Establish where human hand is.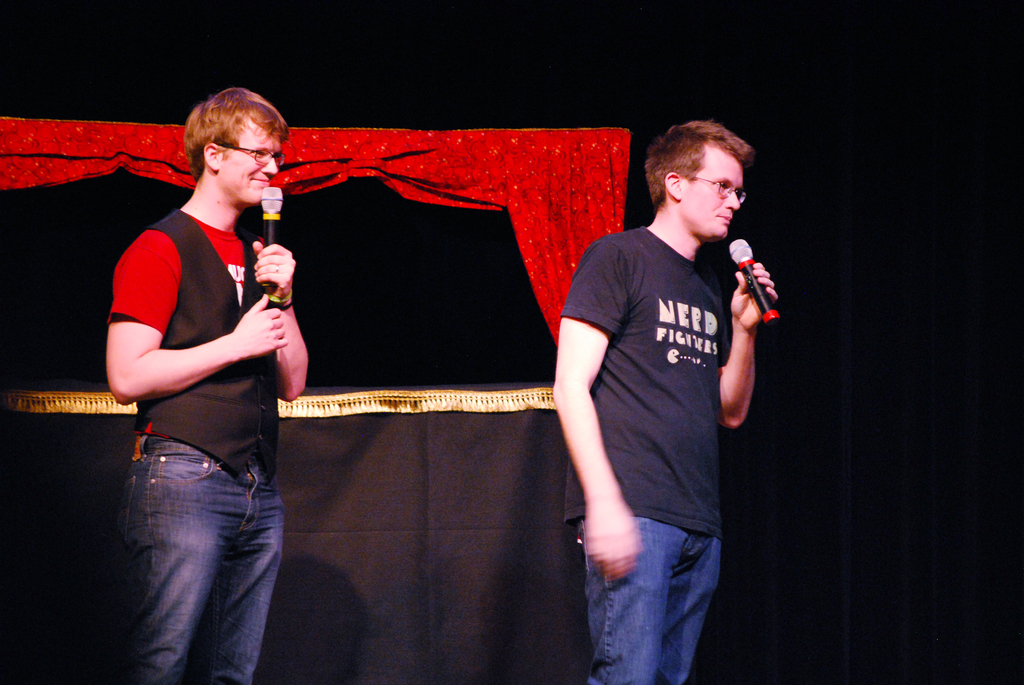
Established at bbox=[732, 253, 785, 343].
